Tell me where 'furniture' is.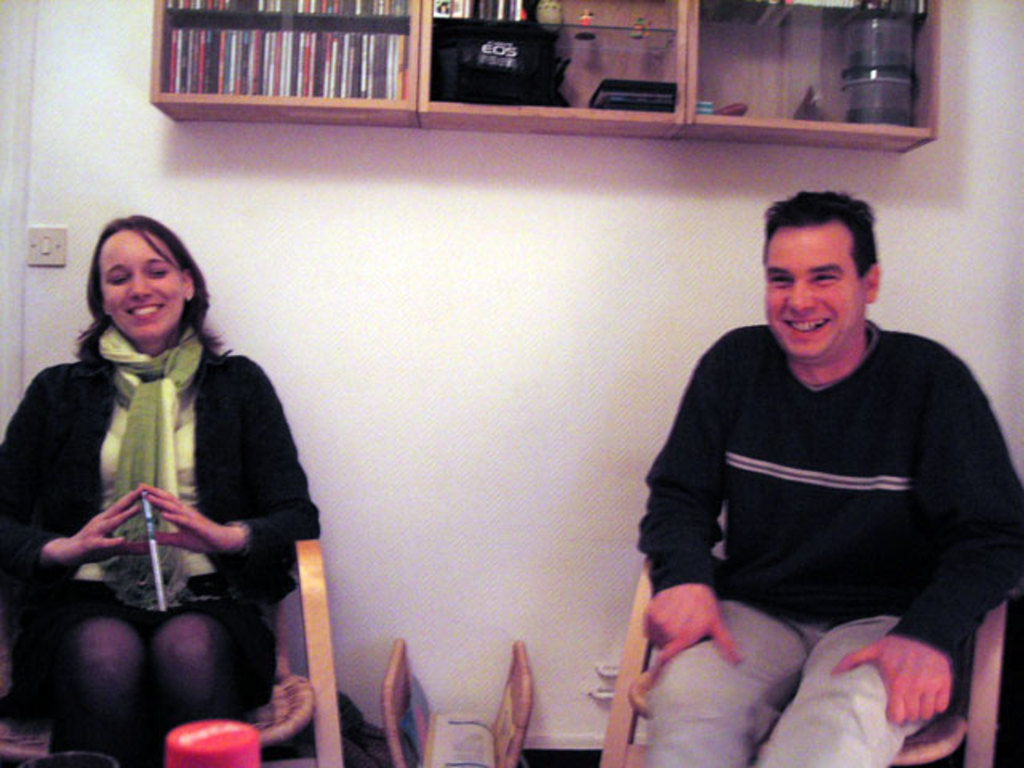
'furniture' is at (146,0,944,154).
